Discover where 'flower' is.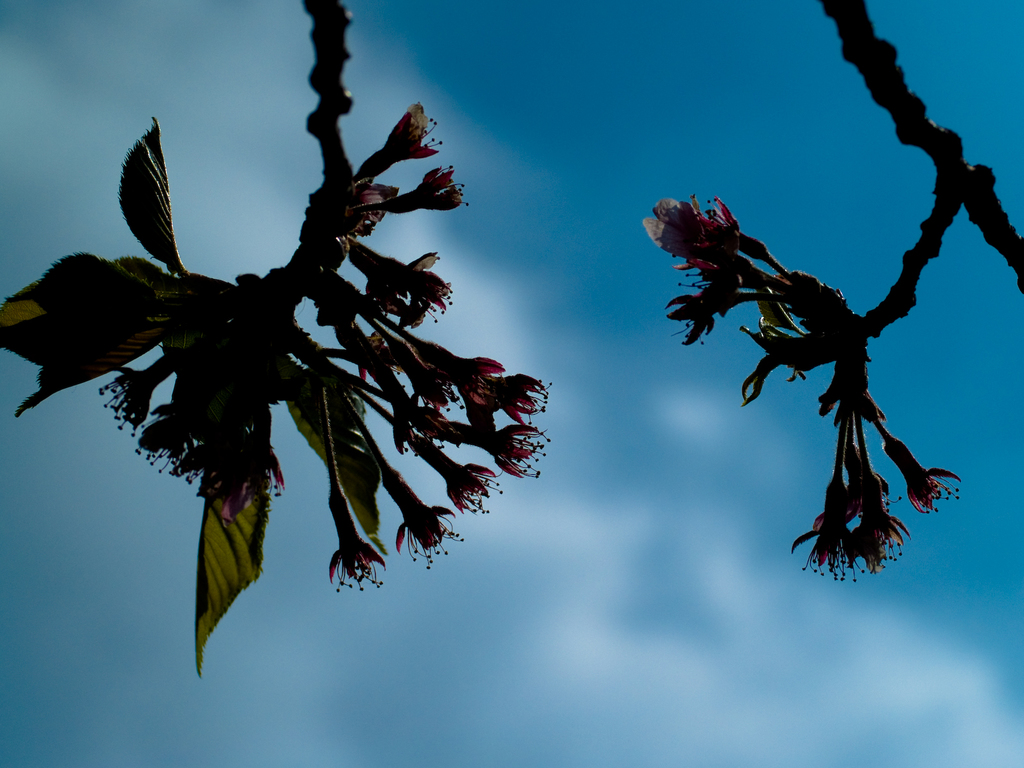
Discovered at 94, 340, 184, 440.
